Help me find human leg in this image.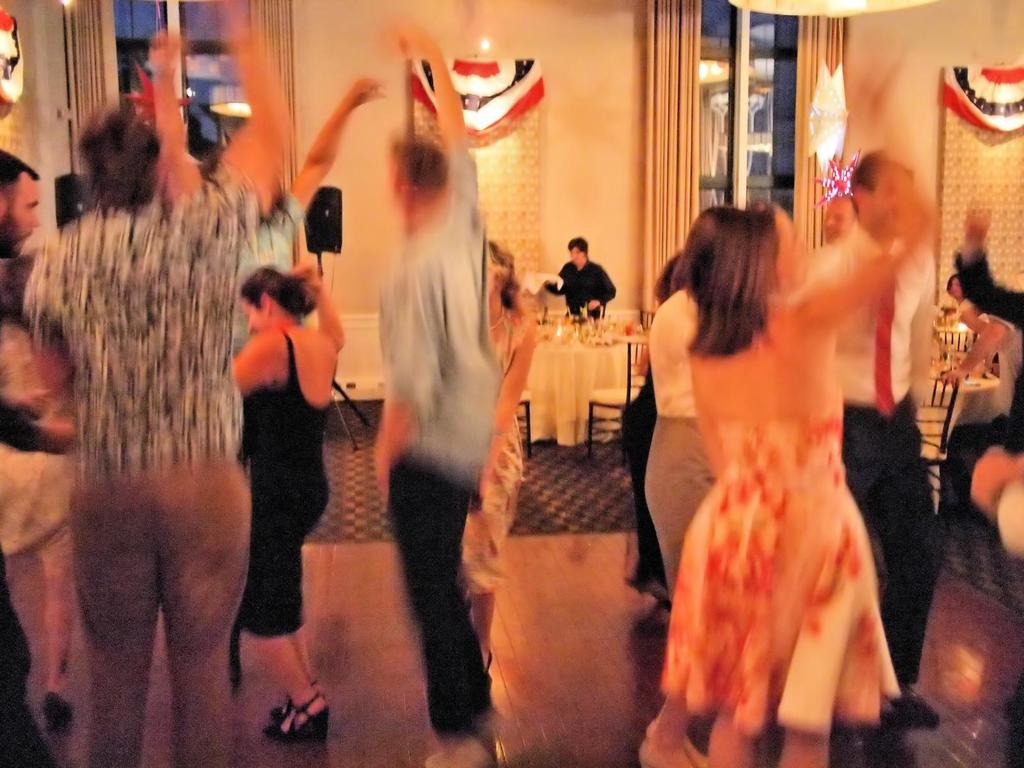
Found it: [77, 495, 157, 767].
